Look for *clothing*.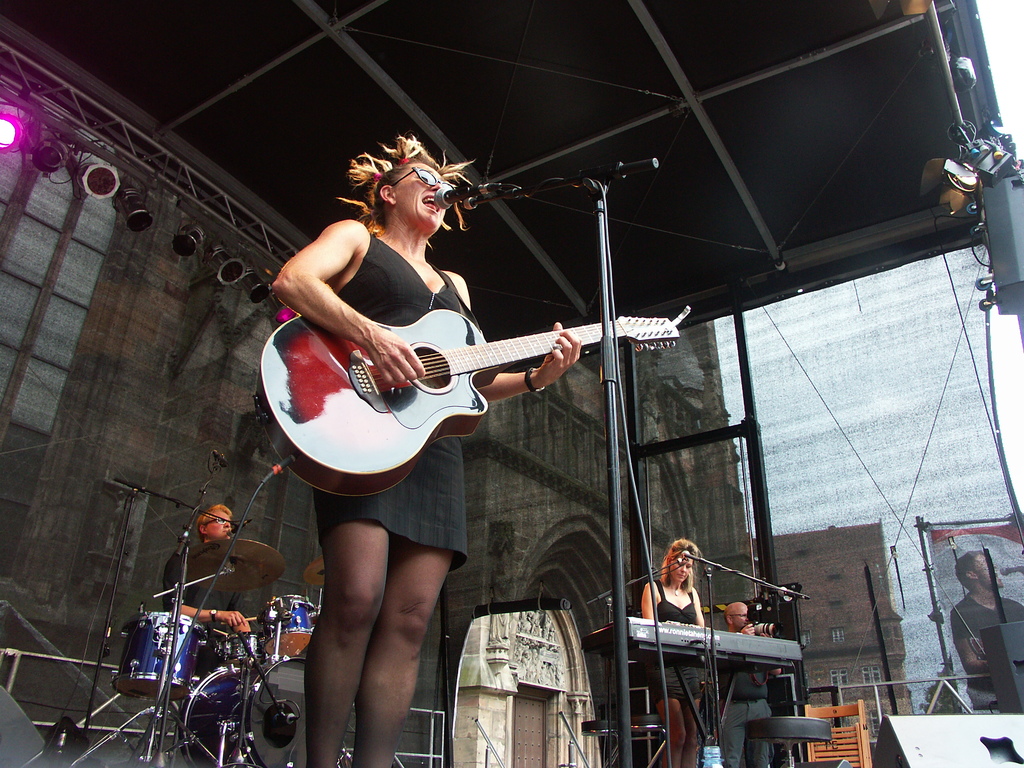
Found: box=[166, 545, 239, 666].
